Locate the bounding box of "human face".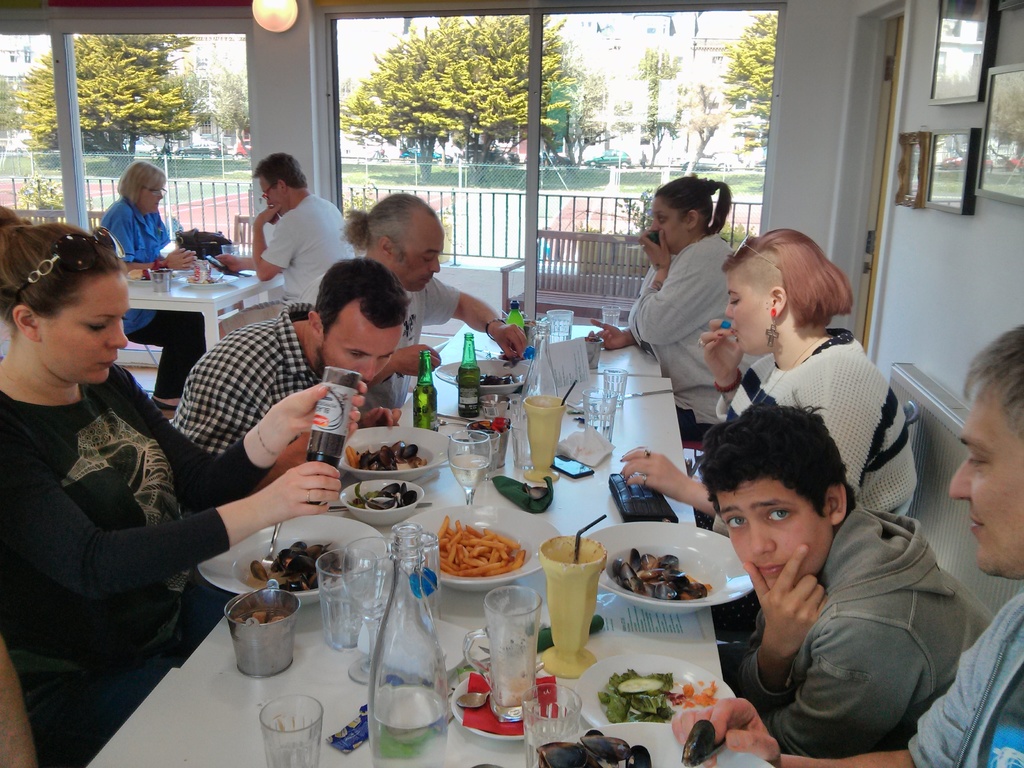
Bounding box: <bbox>321, 307, 404, 383</bbox>.
